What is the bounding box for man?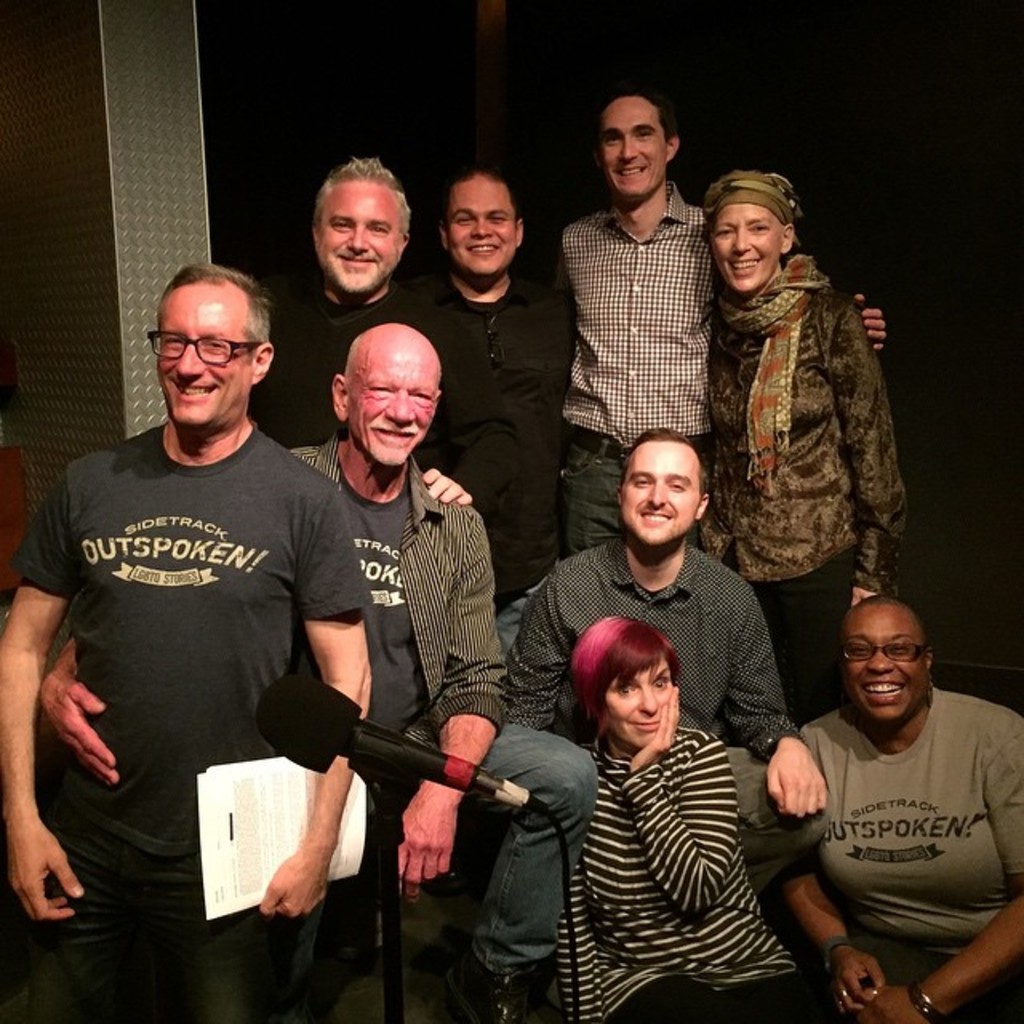
detection(40, 320, 598, 1022).
